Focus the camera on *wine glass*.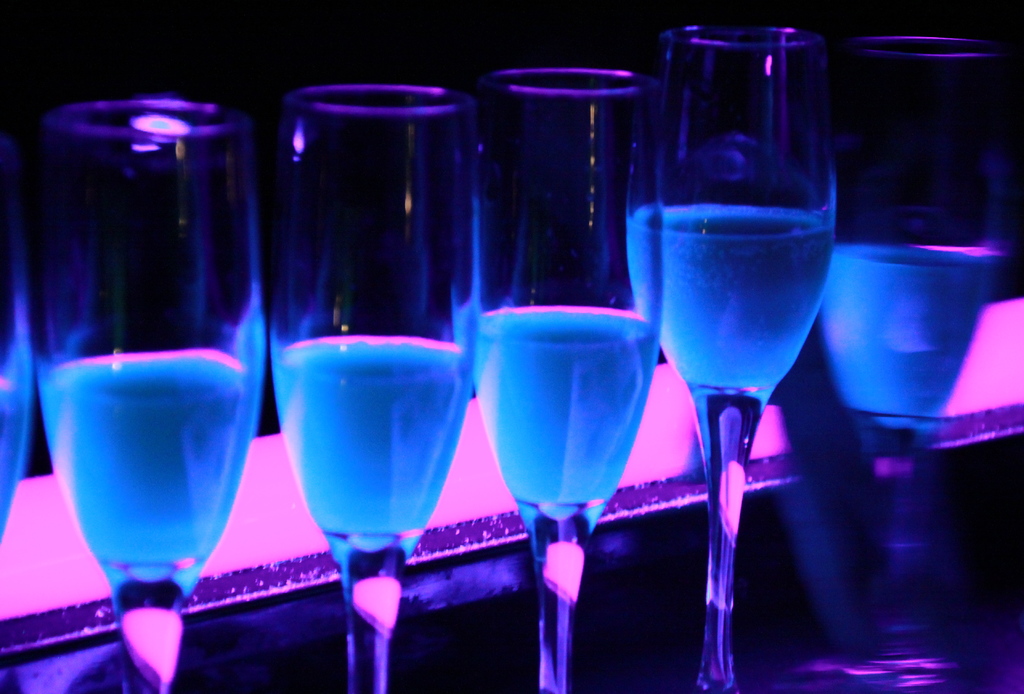
Focus region: <region>626, 23, 835, 693</region>.
